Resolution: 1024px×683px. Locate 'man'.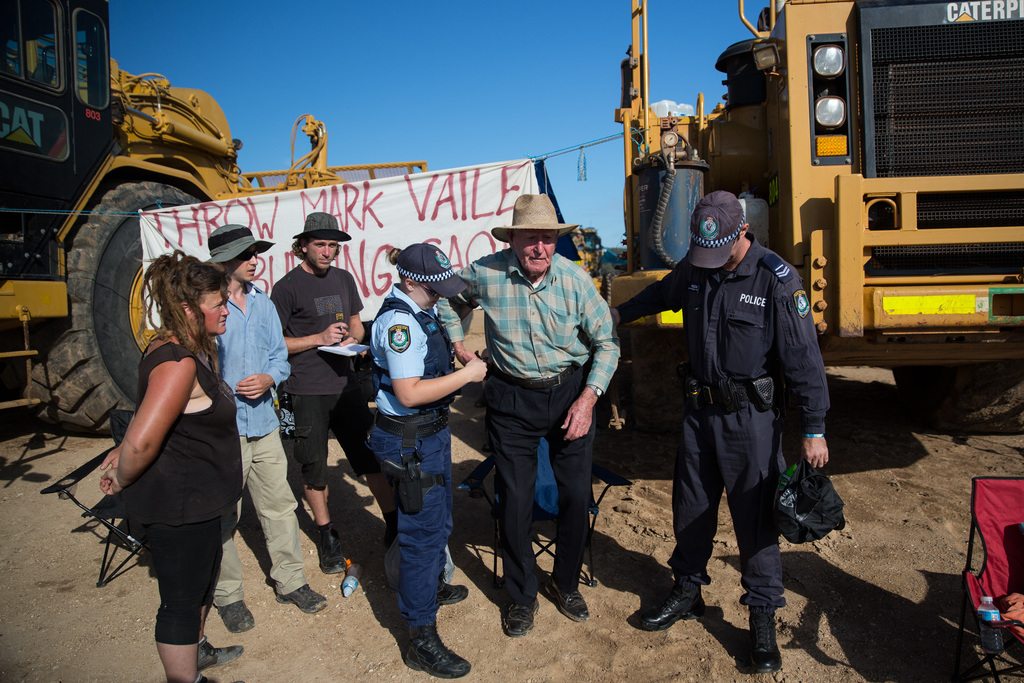
(x1=268, y1=212, x2=401, y2=576).
